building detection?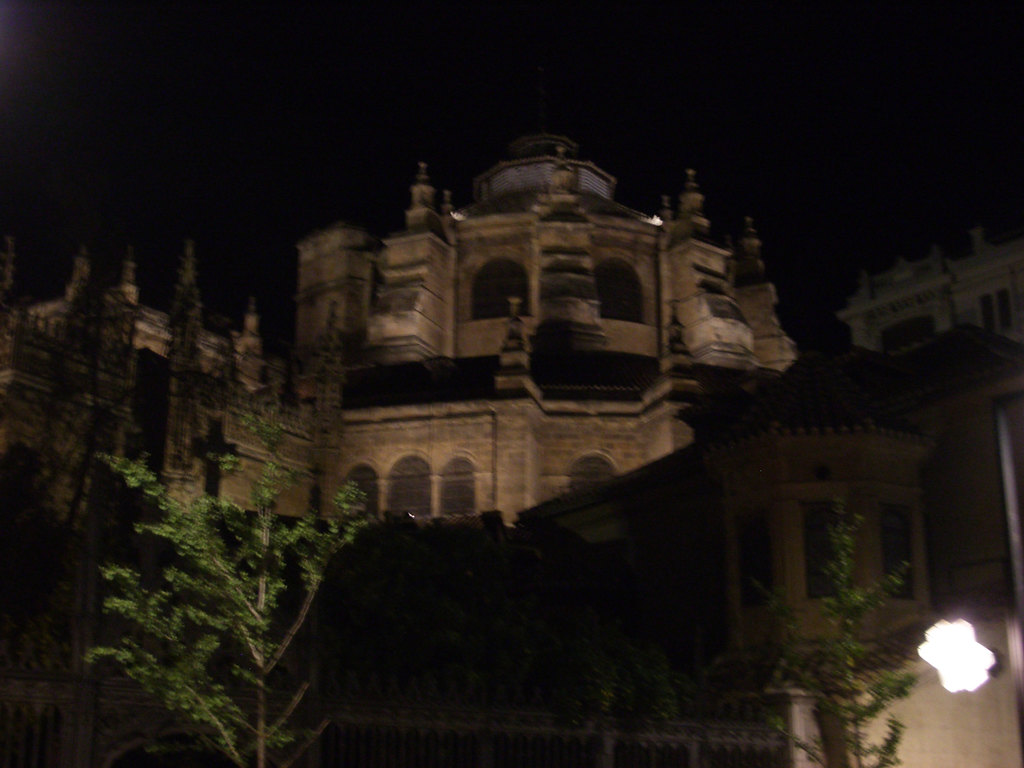
[842, 232, 1023, 346]
